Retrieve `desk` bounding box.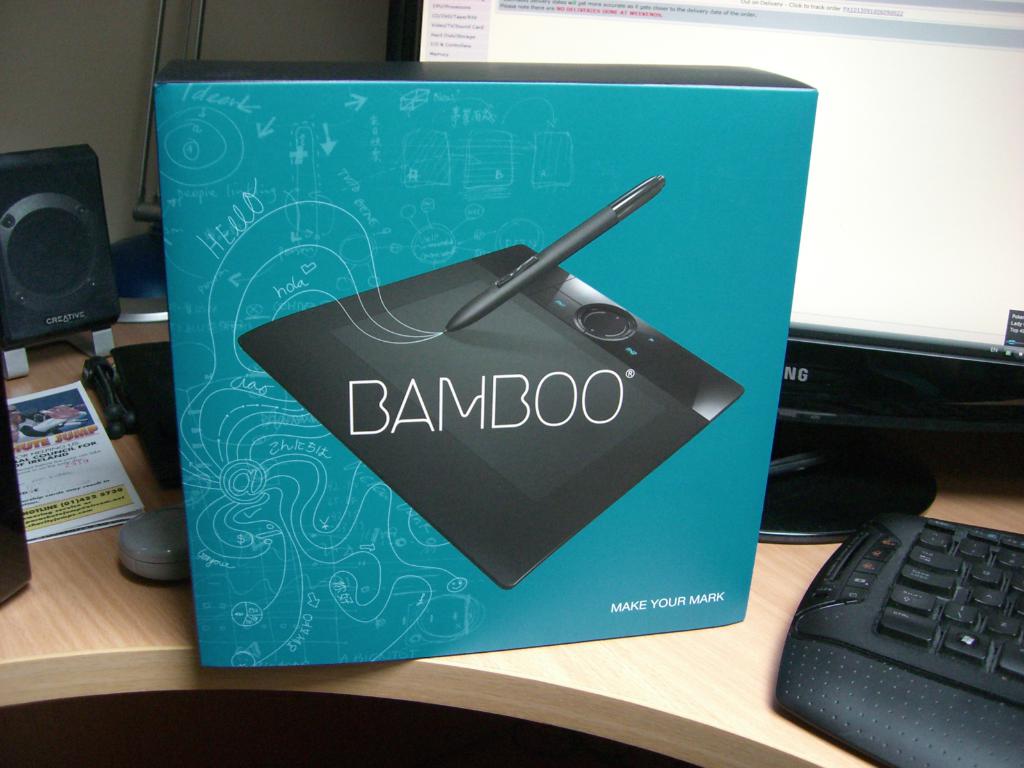
Bounding box: crop(4, 324, 1021, 762).
